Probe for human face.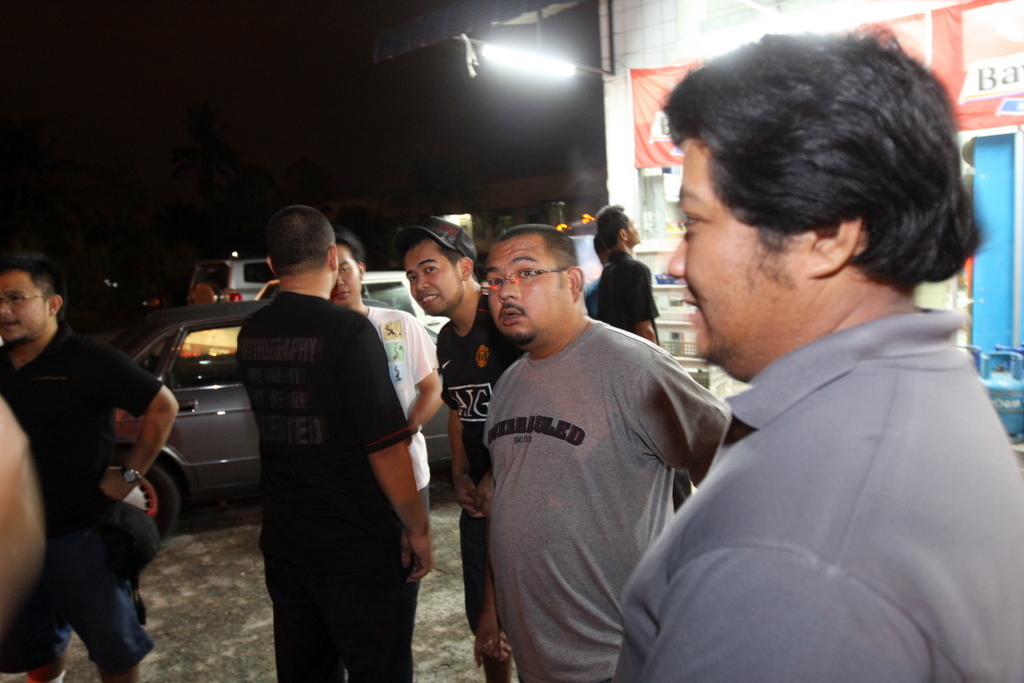
Probe result: [x1=399, y1=235, x2=461, y2=315].
